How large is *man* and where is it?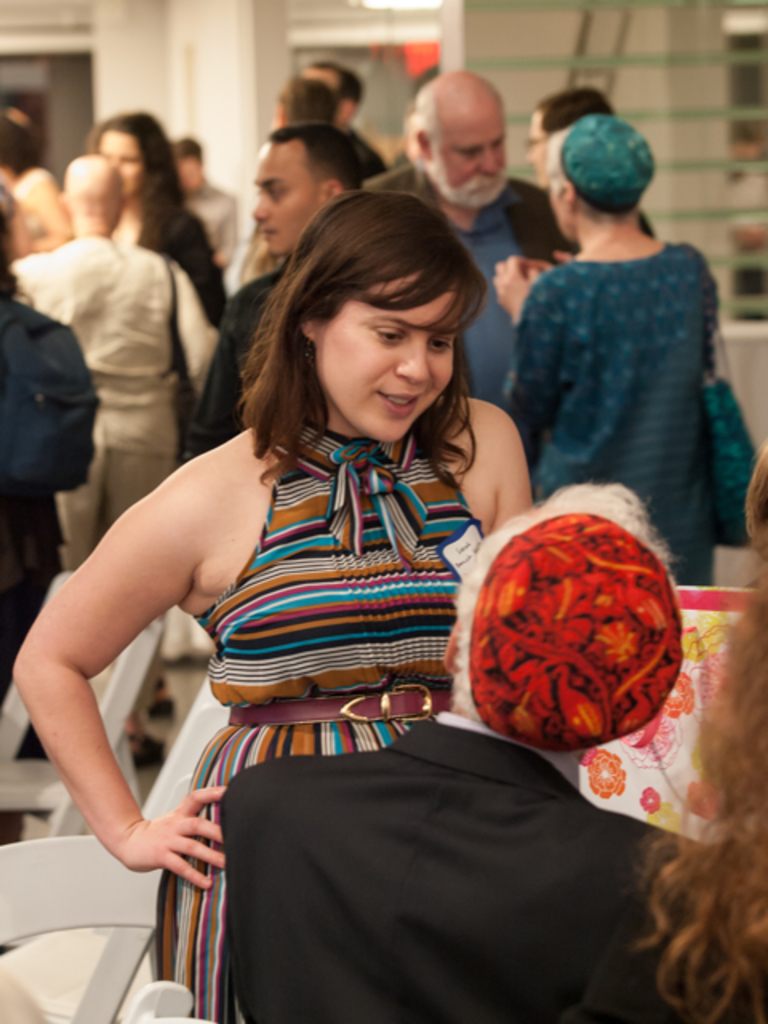
Bounding box: 179,134,237,262.
